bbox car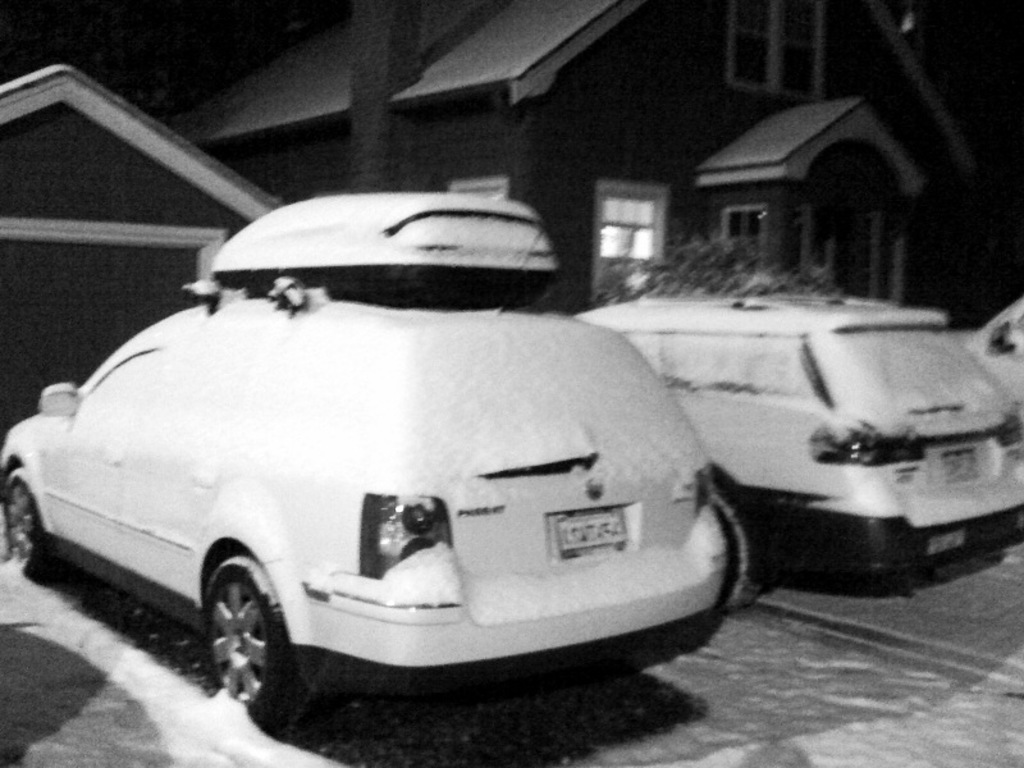
<box>0,195,753,732</box>
